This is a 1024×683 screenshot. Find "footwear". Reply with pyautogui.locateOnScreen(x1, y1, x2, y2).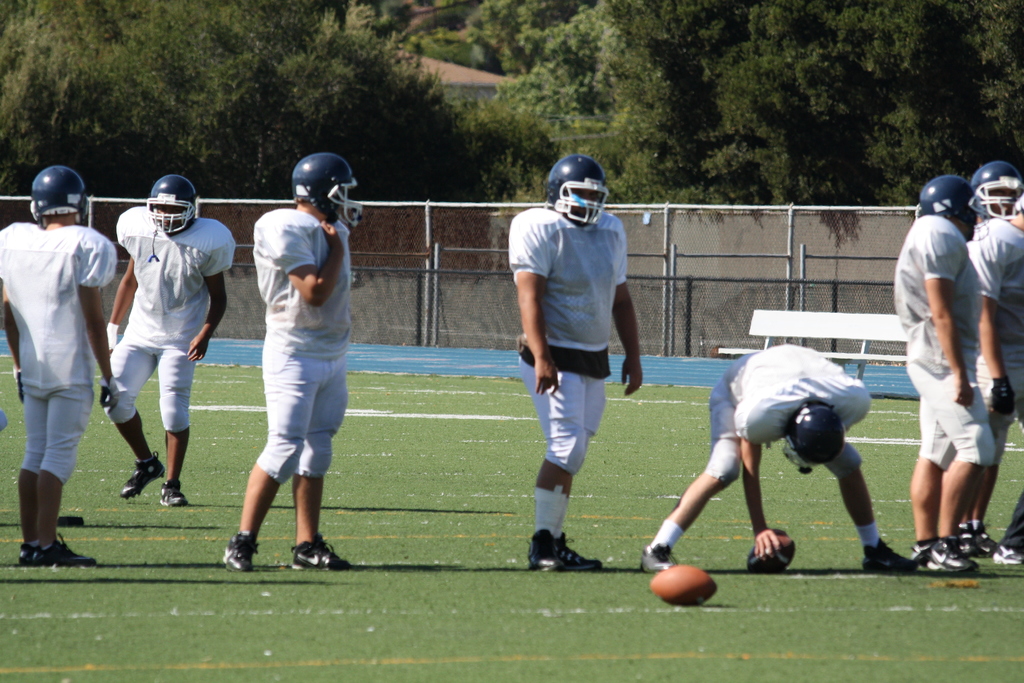
pyautogui.locateOnScreen(911, 537, 974, 575).
